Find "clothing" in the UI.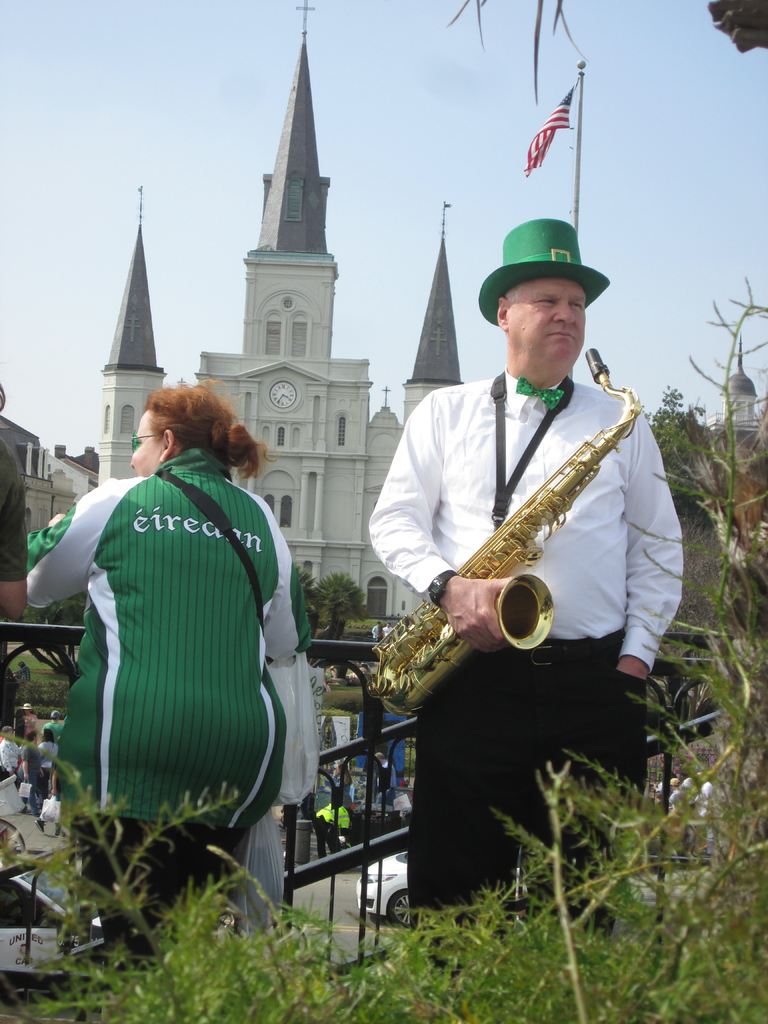
UI element at <box>0,435,28,575</box>.
